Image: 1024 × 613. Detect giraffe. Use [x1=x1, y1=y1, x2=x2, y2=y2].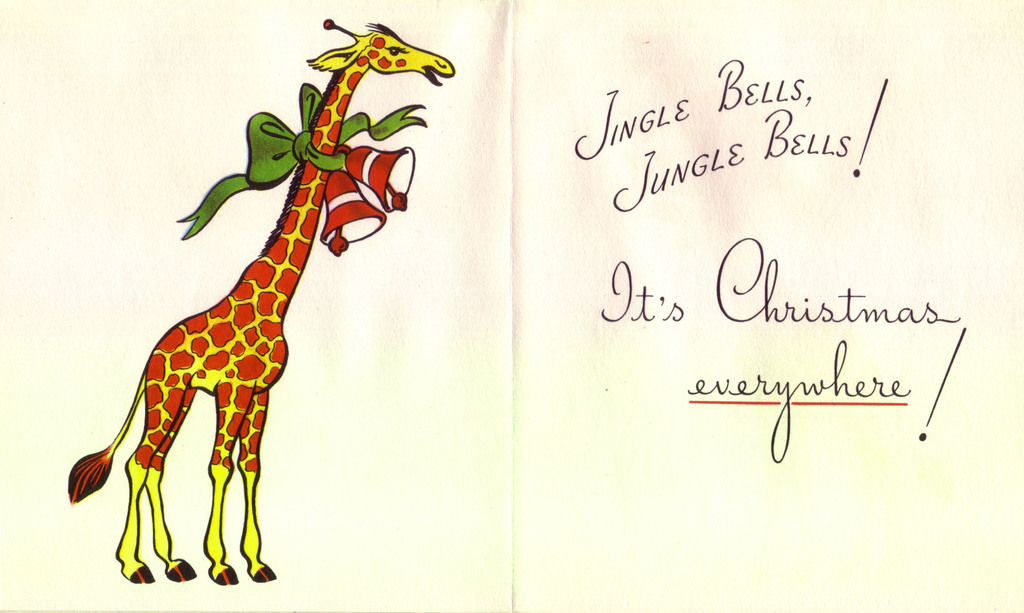
[x1=68, y1=17, x2=453, y2=585].
